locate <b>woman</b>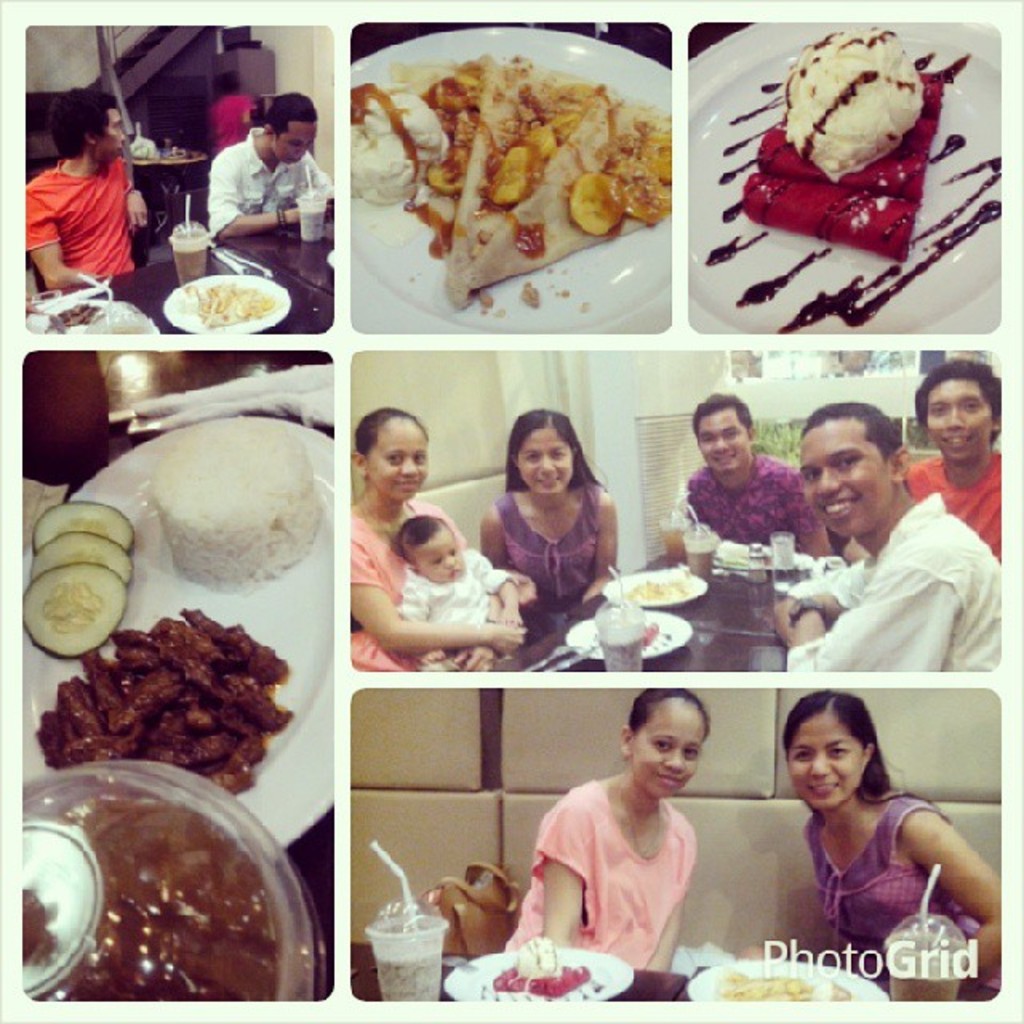
480,408,624,645
